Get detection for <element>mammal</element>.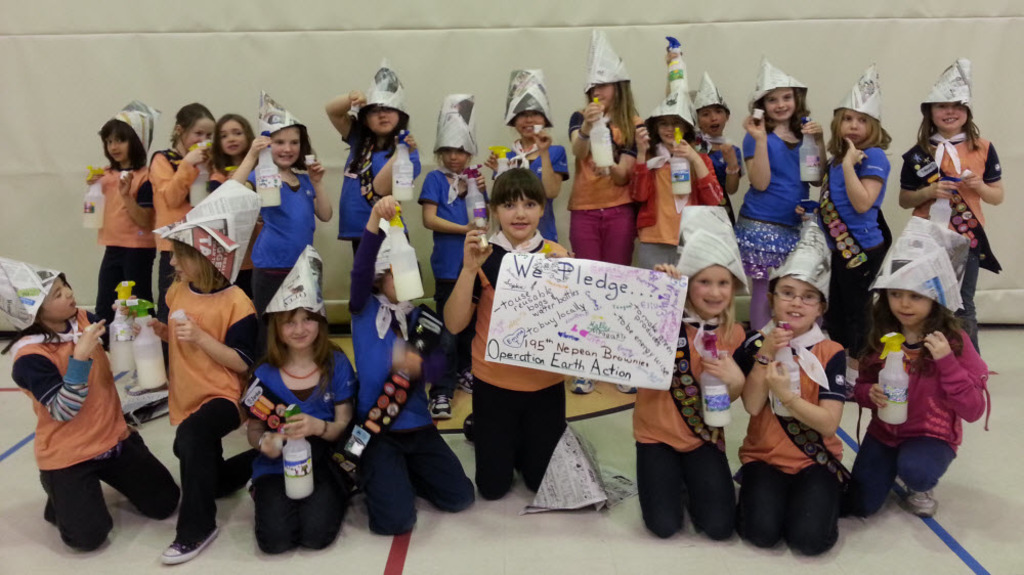
Detection: (736,89,815,330).
